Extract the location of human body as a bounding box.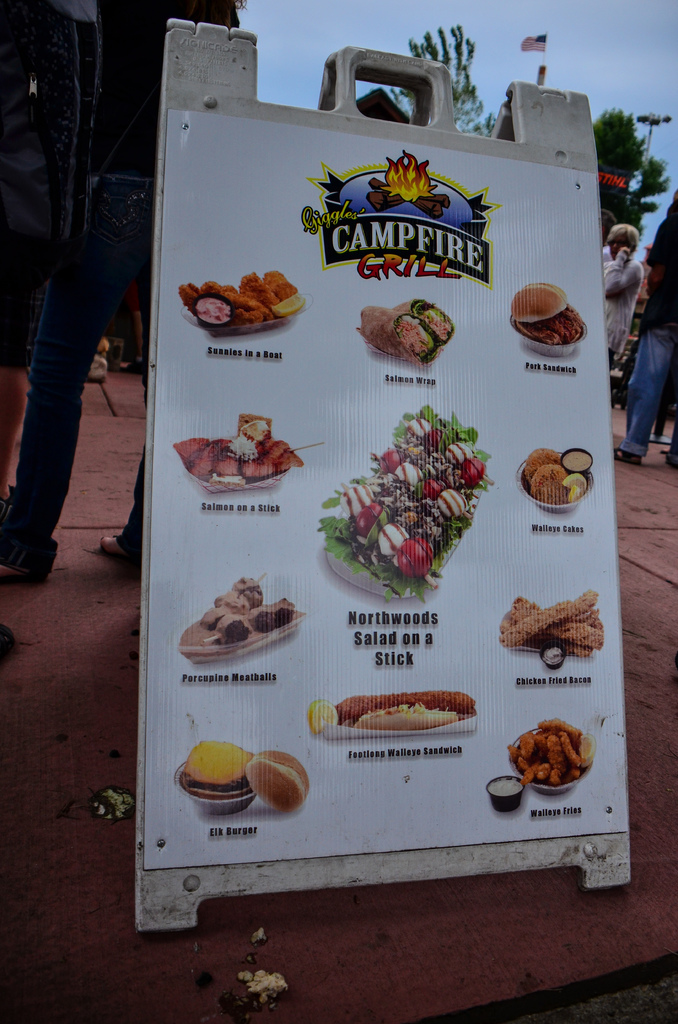
(615,202,676,469).
